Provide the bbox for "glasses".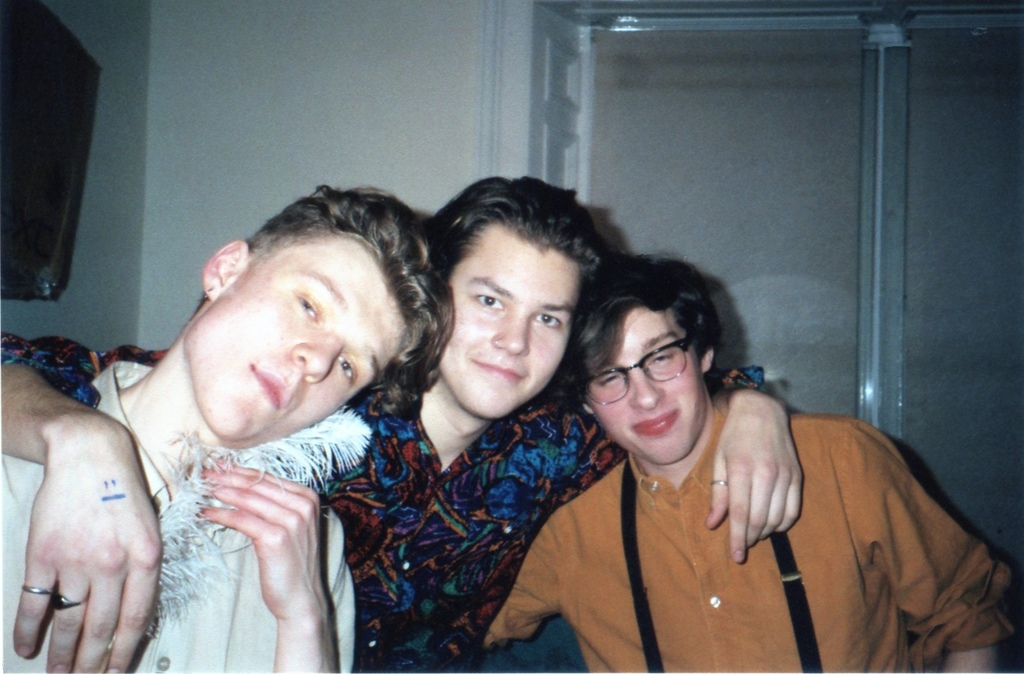
590, 357, 705, 406.
